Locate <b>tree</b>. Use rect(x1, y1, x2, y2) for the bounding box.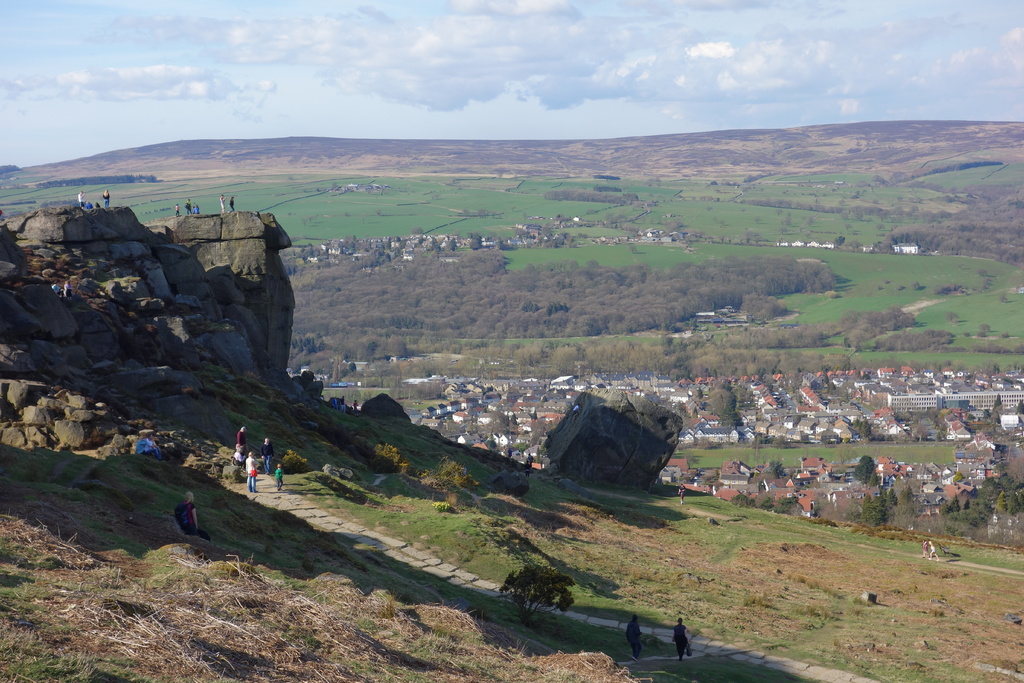
rect(845, 222, 851, 233).
